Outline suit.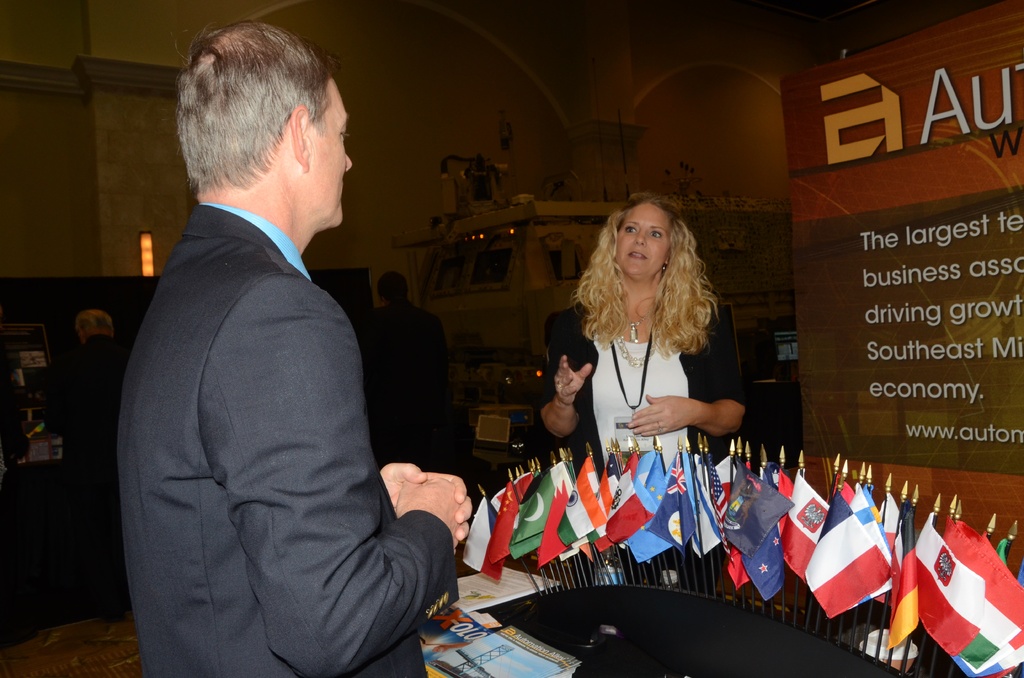
Outline: box(108, 239, 486, 663).
